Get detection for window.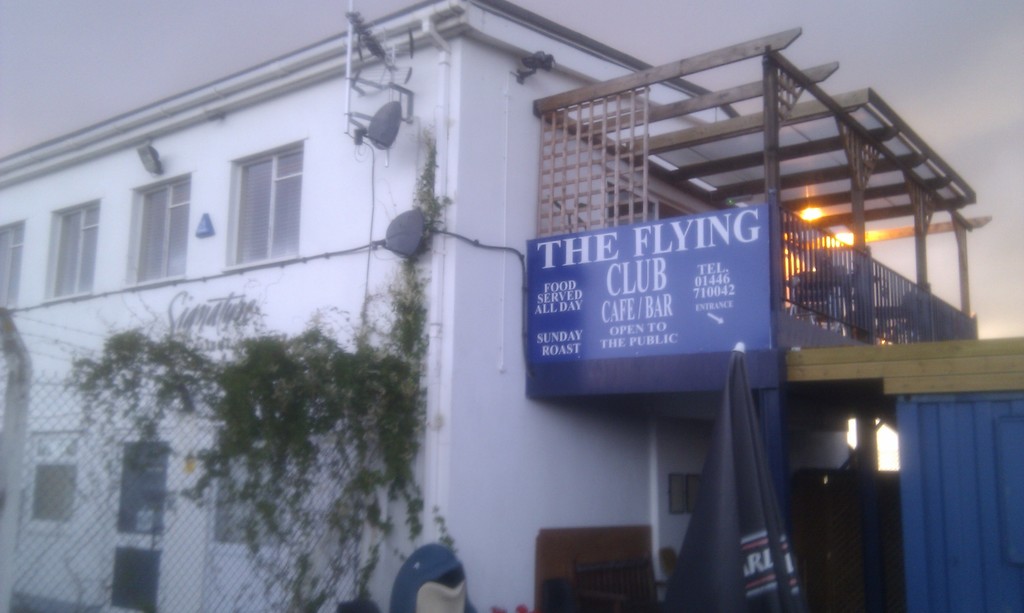
Detection: (left=44, top=200, right=93, bottom=299).
